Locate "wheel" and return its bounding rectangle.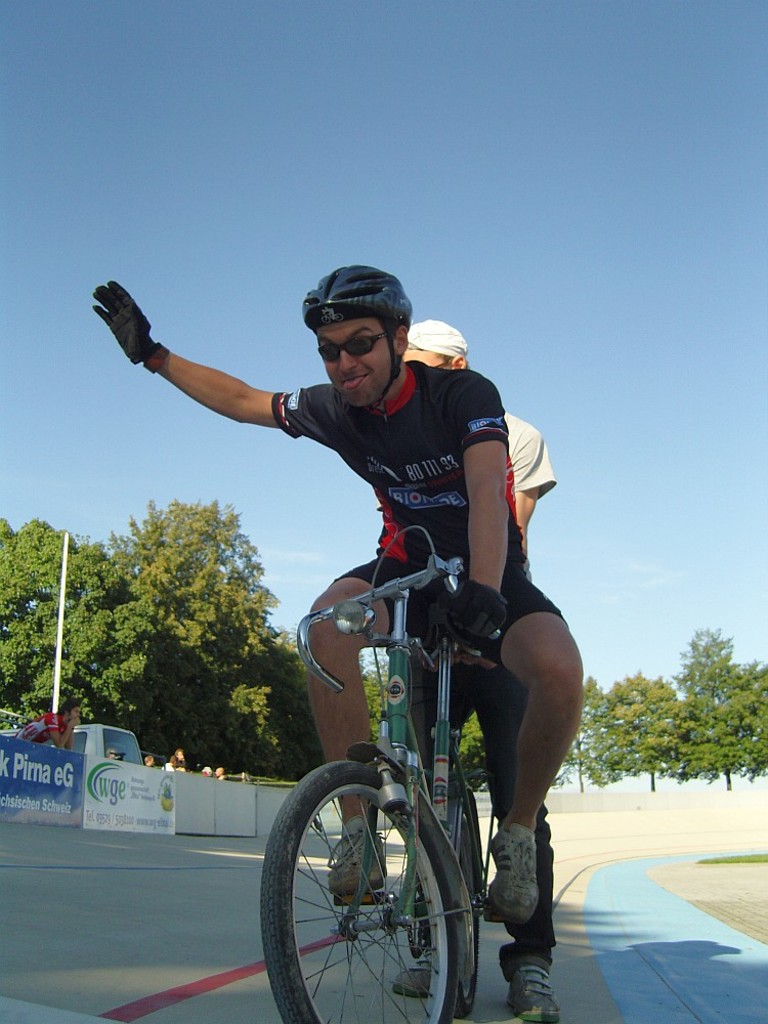
x1=269, y1=767, x2=477, y2=1004.
